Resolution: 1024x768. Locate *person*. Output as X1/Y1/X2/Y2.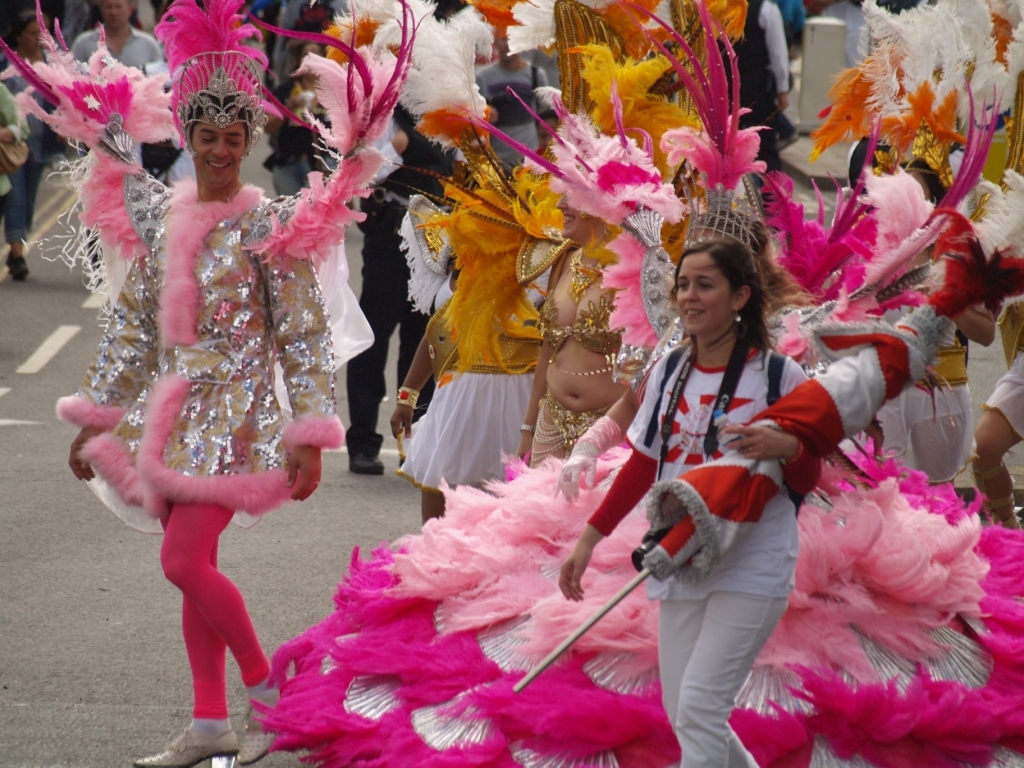
386/251/558/528.
